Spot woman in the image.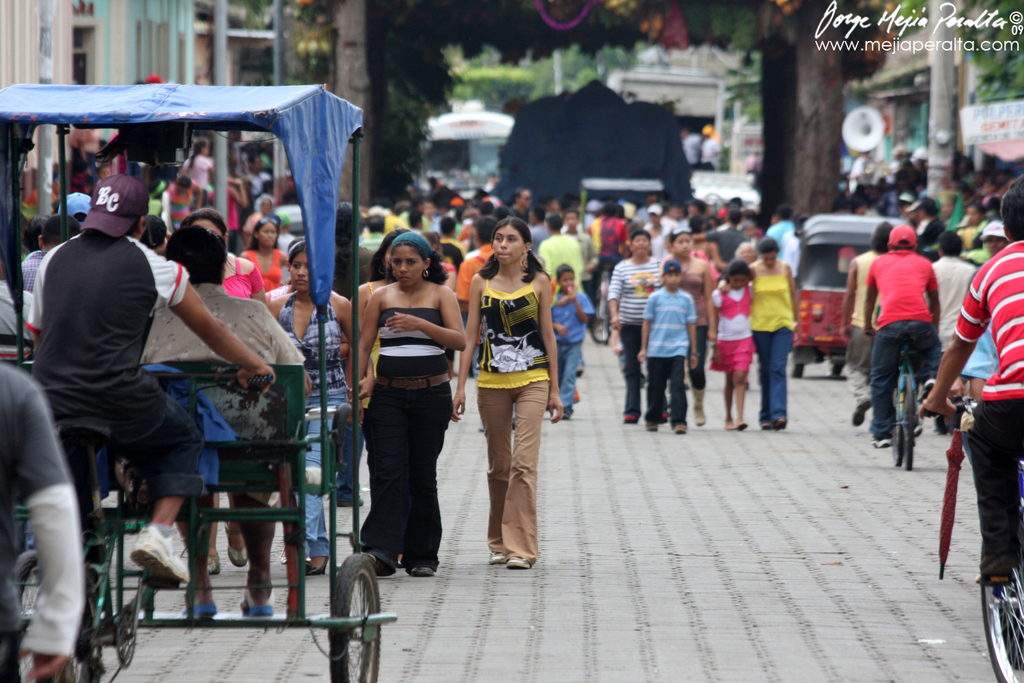
woman found at 345:221:464:604.
